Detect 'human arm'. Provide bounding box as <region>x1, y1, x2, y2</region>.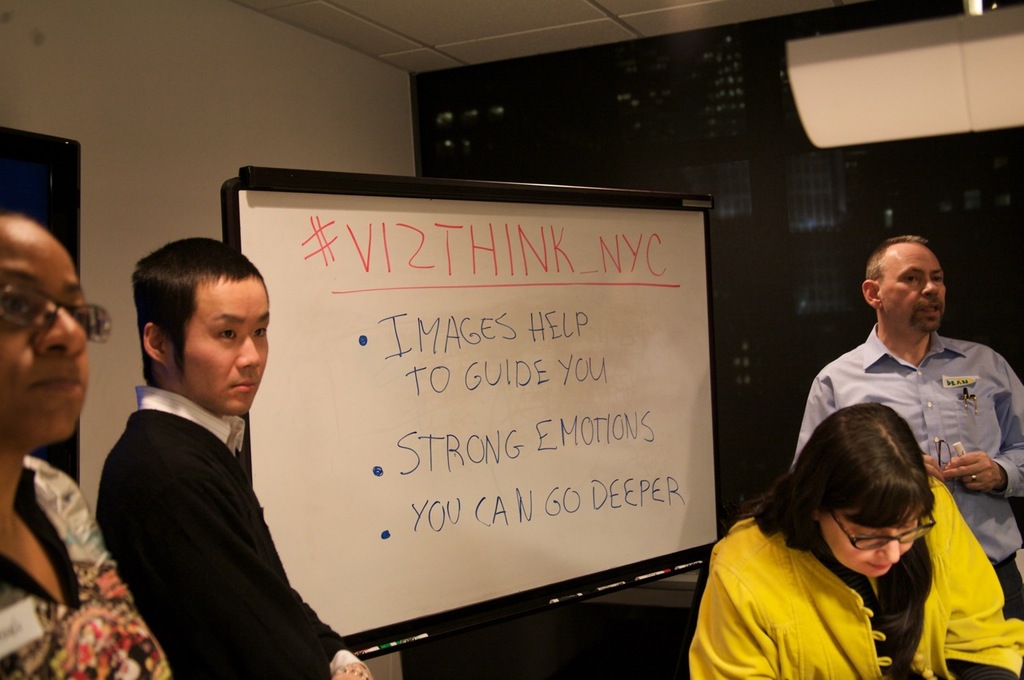
<region>689, 519, 797, 679</region>.
